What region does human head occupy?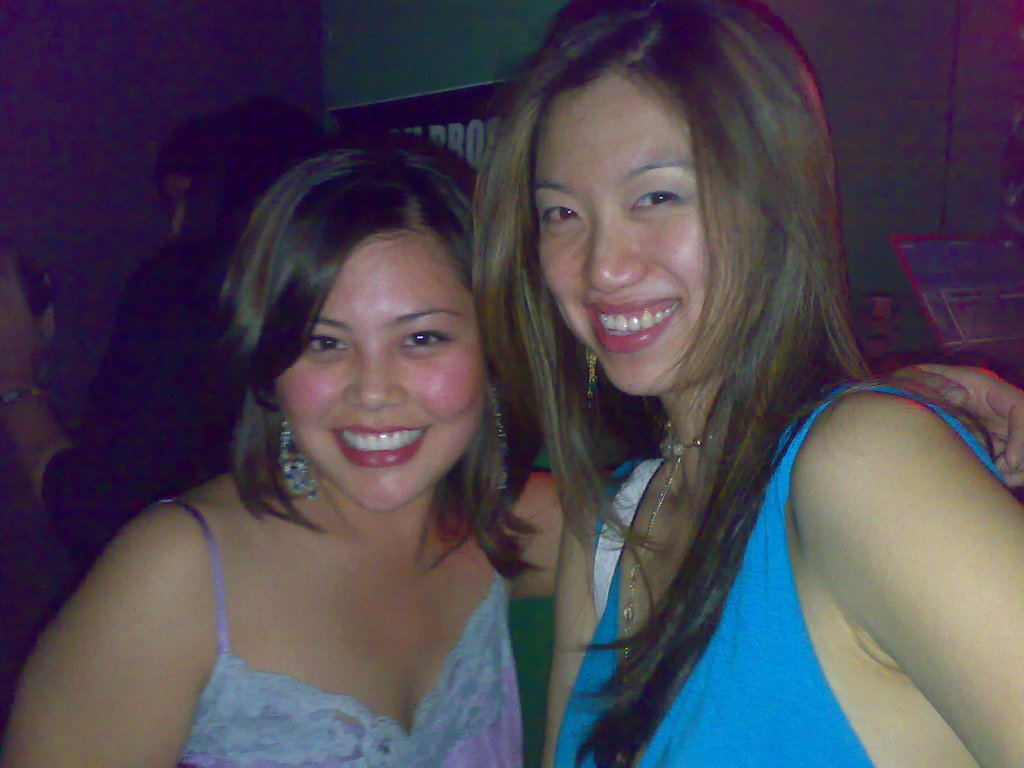
{"x1": 225, "y1": 134, "x2": 504, "y2": 517}.
